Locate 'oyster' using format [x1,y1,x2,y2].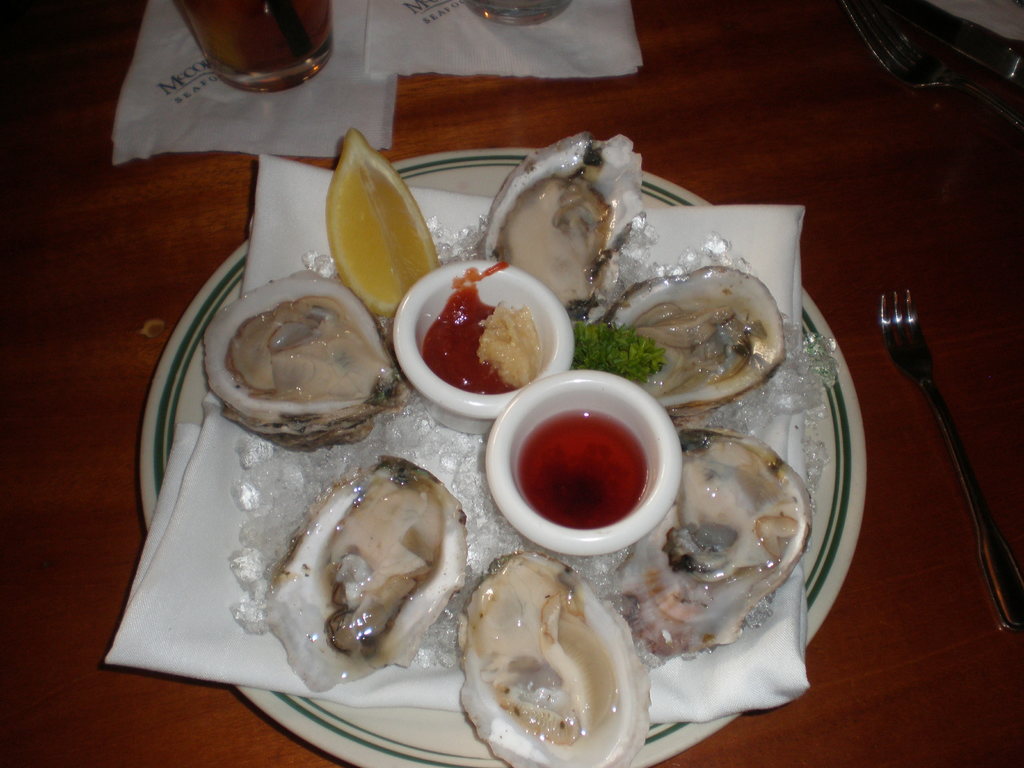
[476,125,650,323].
